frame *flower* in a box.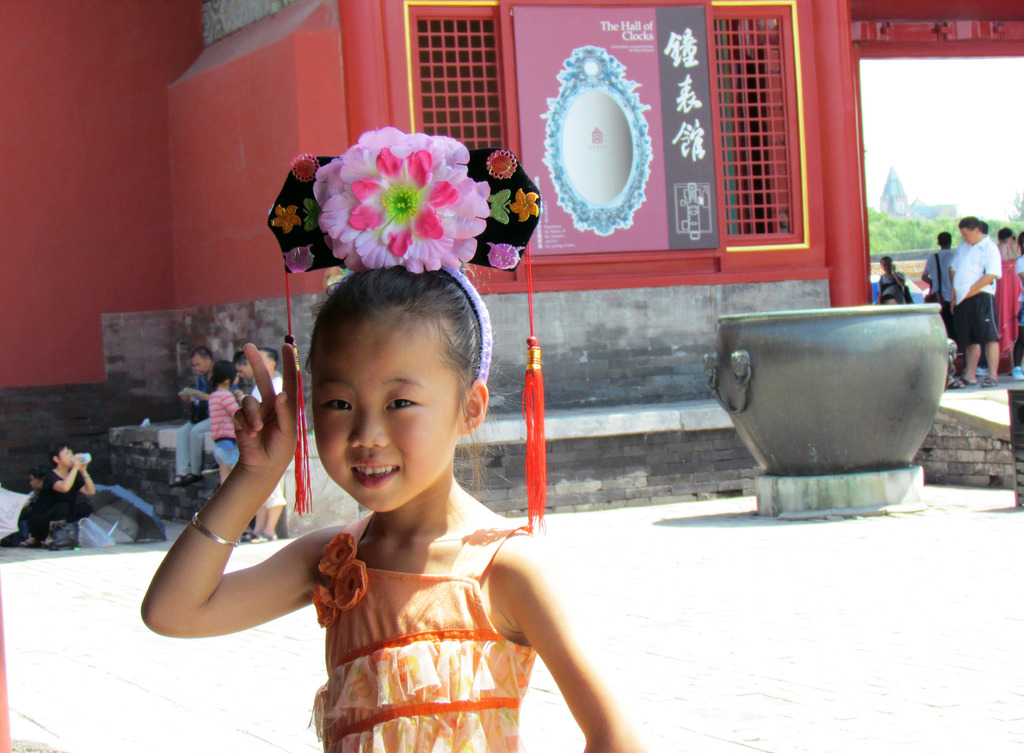
BBox(271, 204, 301, 235).
